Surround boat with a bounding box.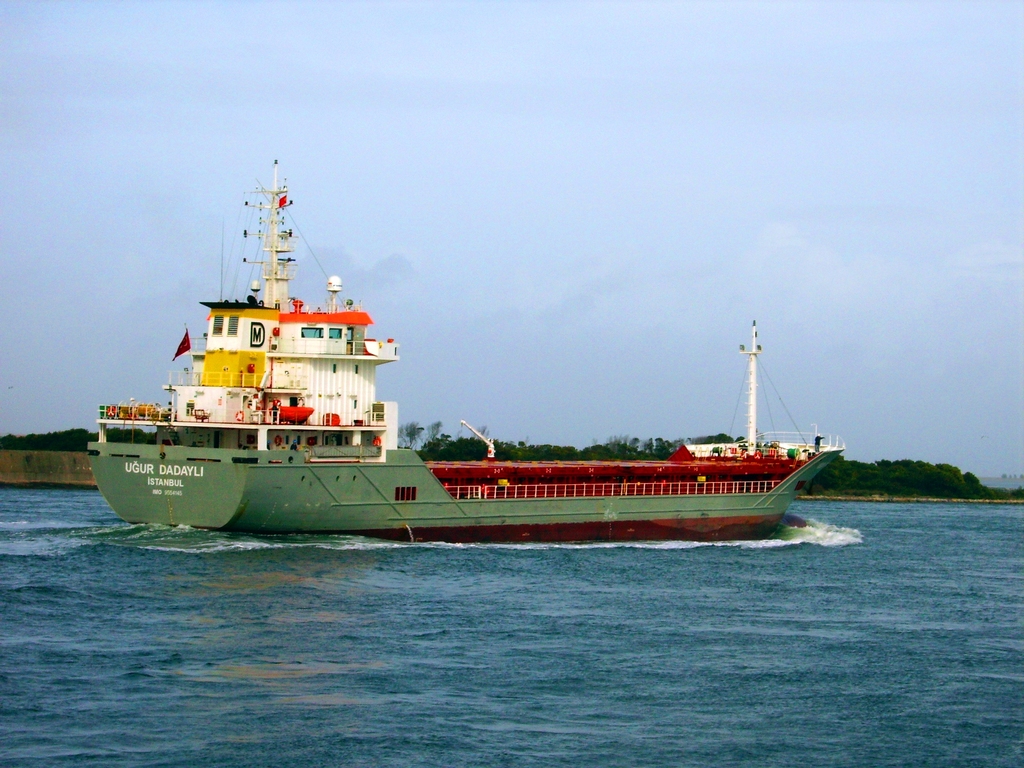
box=[86, 163, 833, 544].
